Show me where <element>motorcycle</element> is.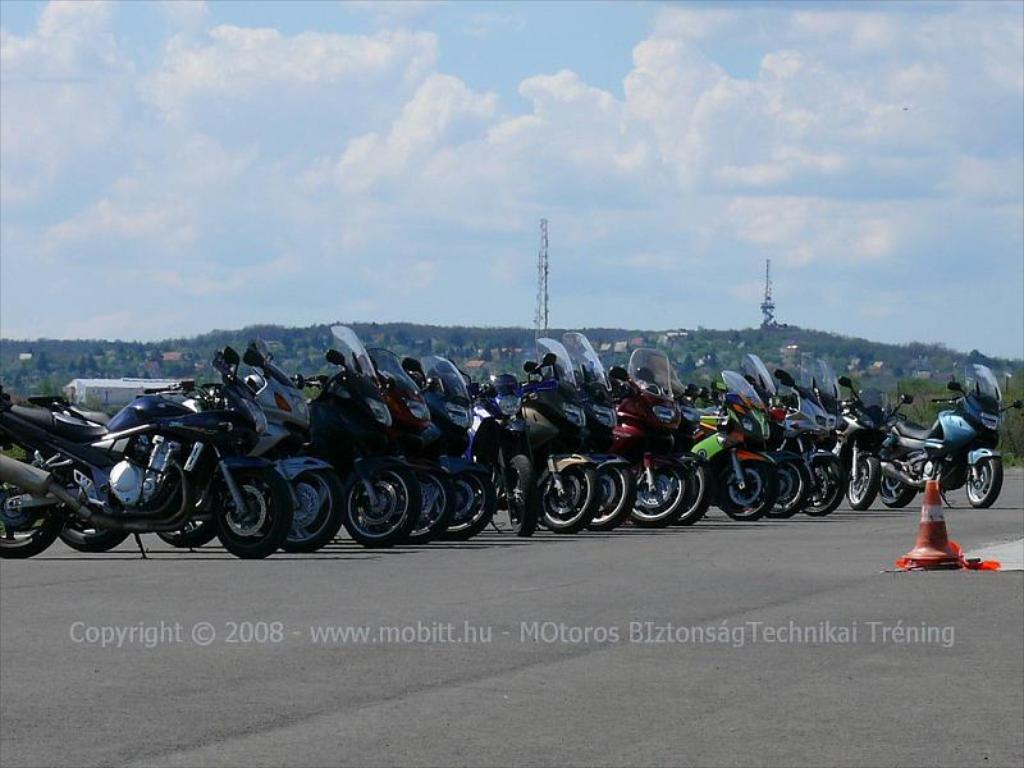
<element>motorcycle</element> is at bbox=(525, 338, 596, 531).
